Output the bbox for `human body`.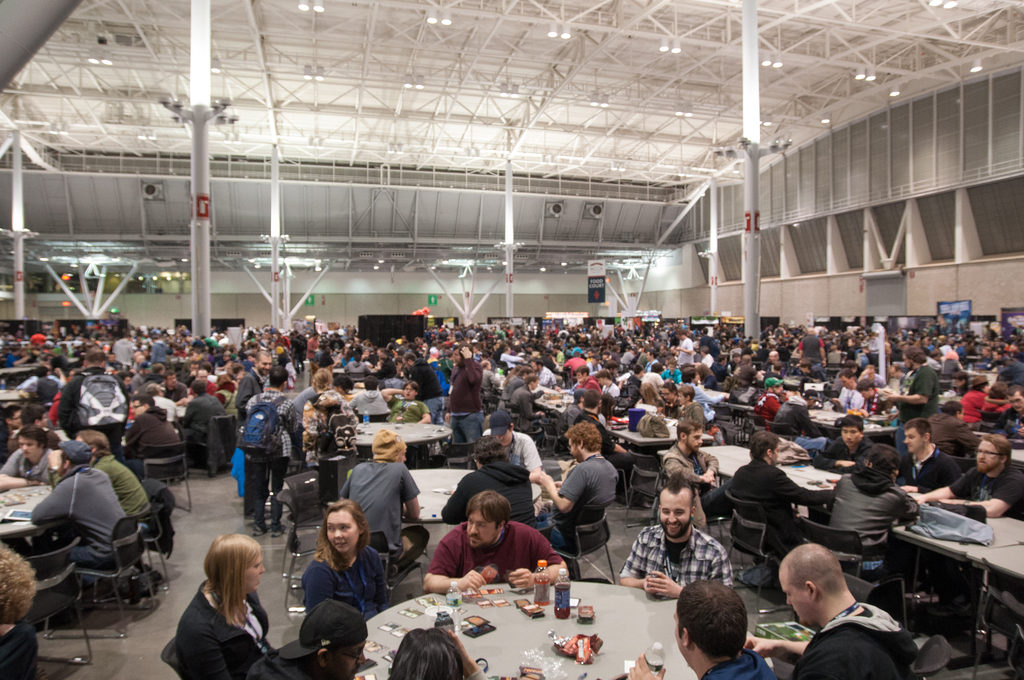
[21,420,151,631].
